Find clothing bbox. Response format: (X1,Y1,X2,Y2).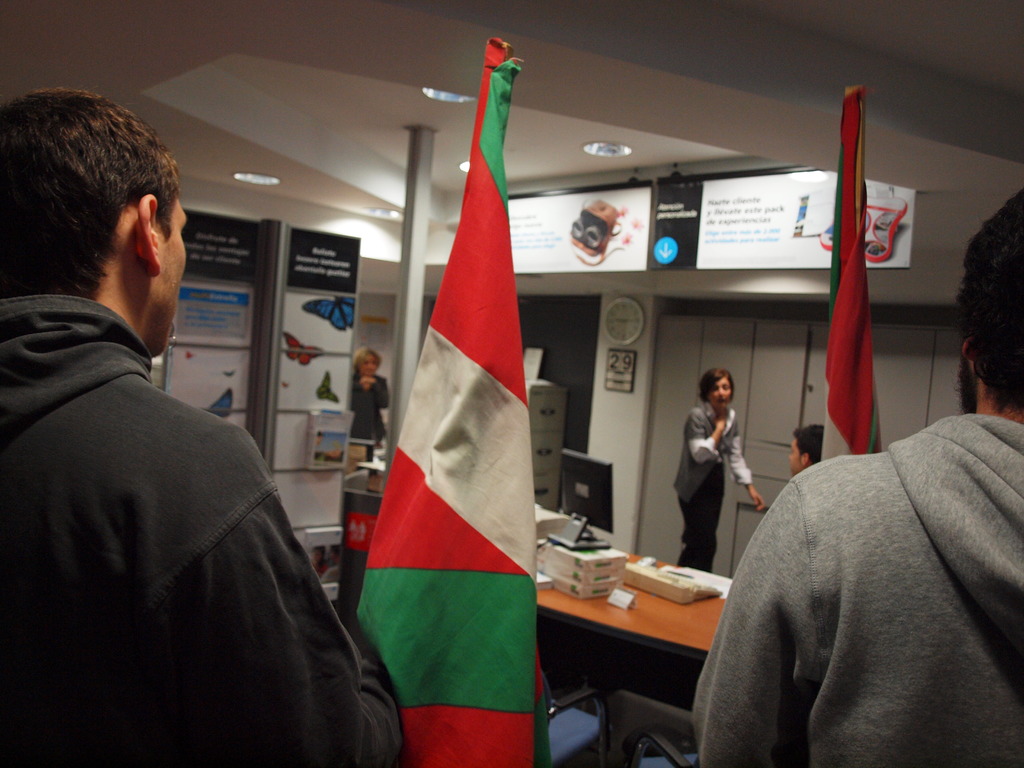
(342,375,401,430).
